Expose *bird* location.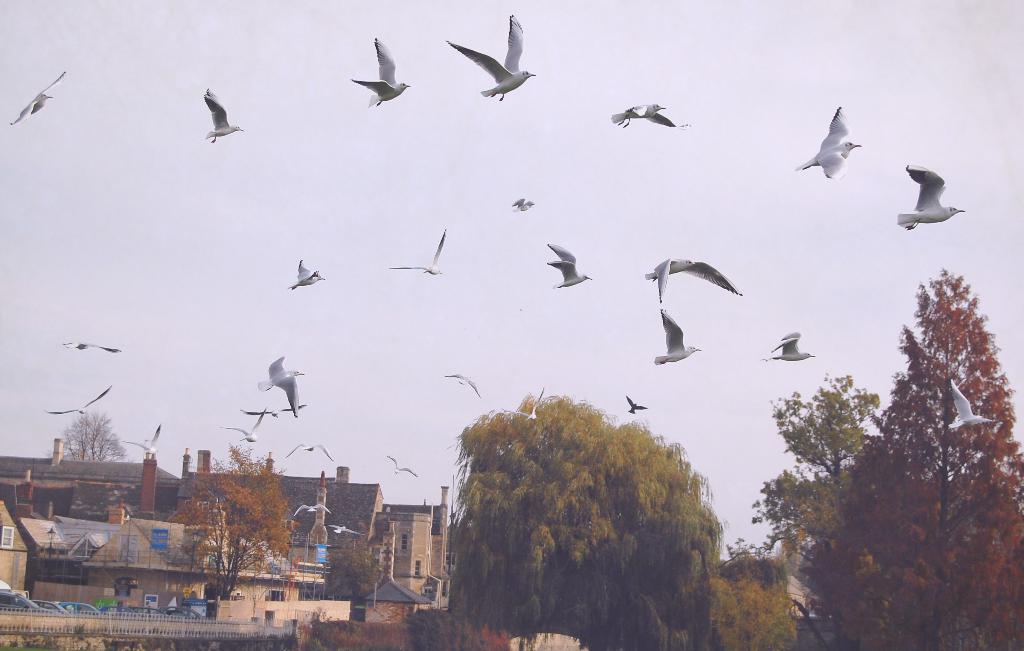
Exposed at Rect(257, 354, 303, 420).
